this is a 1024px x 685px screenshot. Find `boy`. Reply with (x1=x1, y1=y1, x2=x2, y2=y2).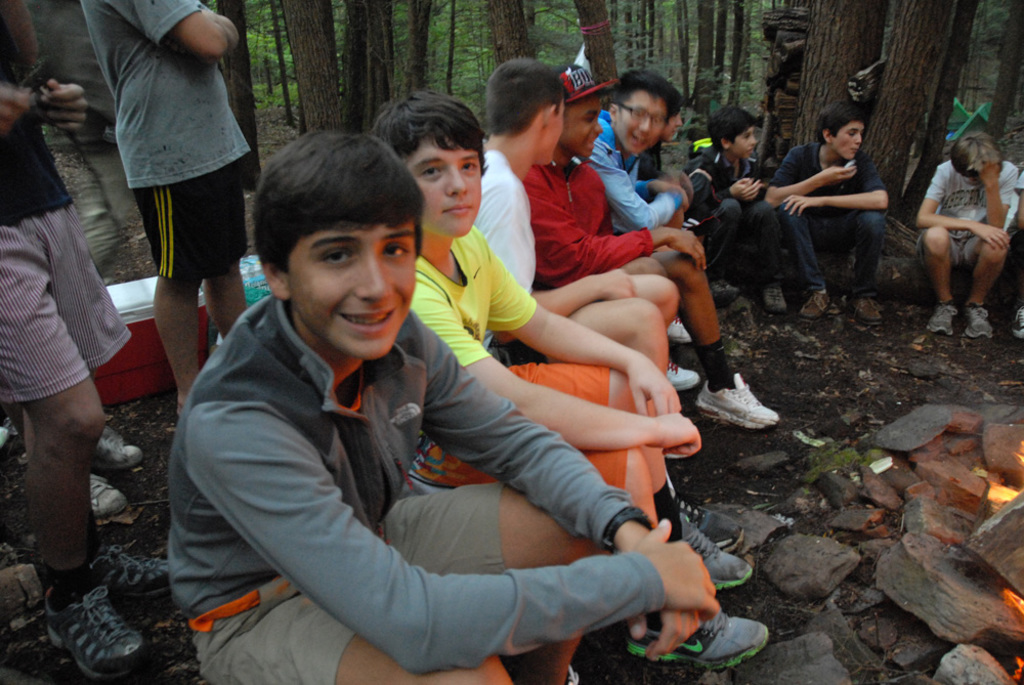
(x1=366, y1=84, x2=765, y2=683).
